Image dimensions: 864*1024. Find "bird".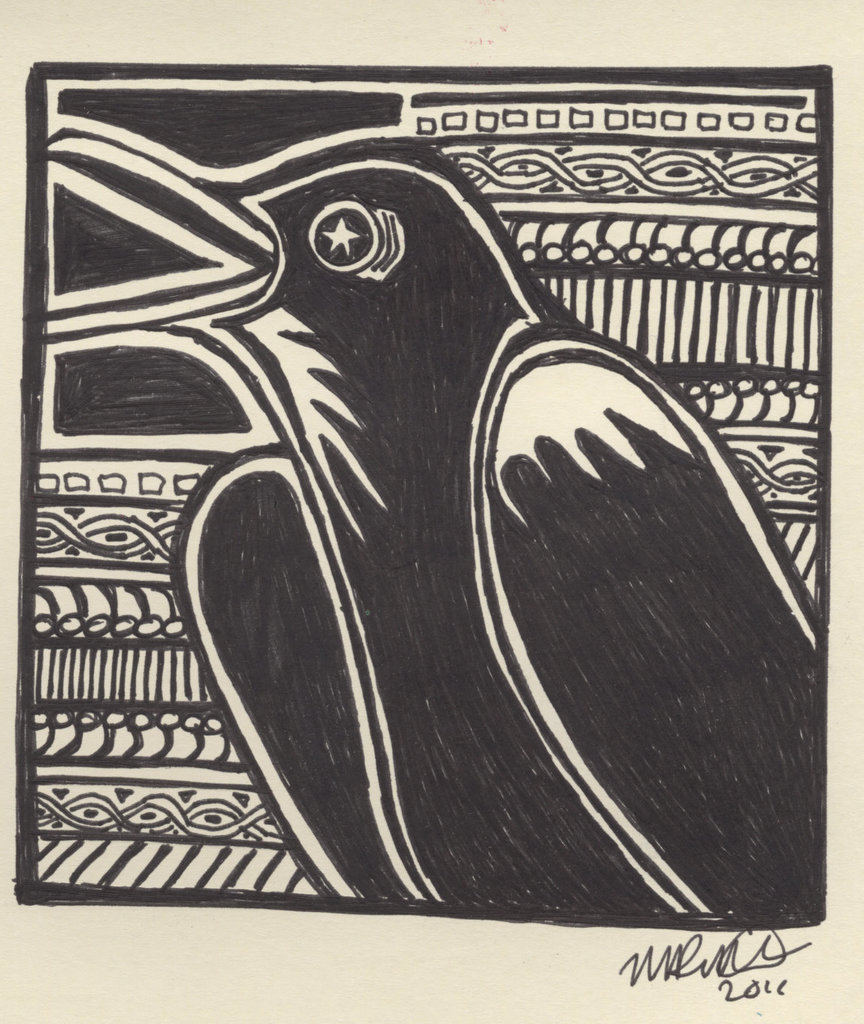
47,124,826,928.
